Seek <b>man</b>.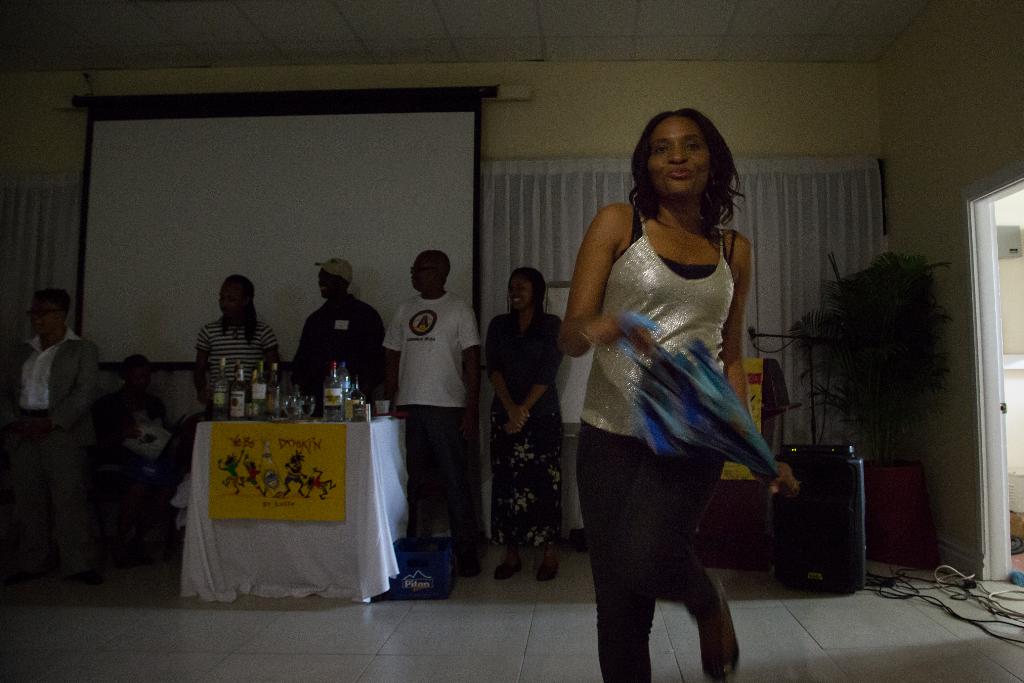
pyautogui.locateOnScreen(6, 280, 109, 592).
